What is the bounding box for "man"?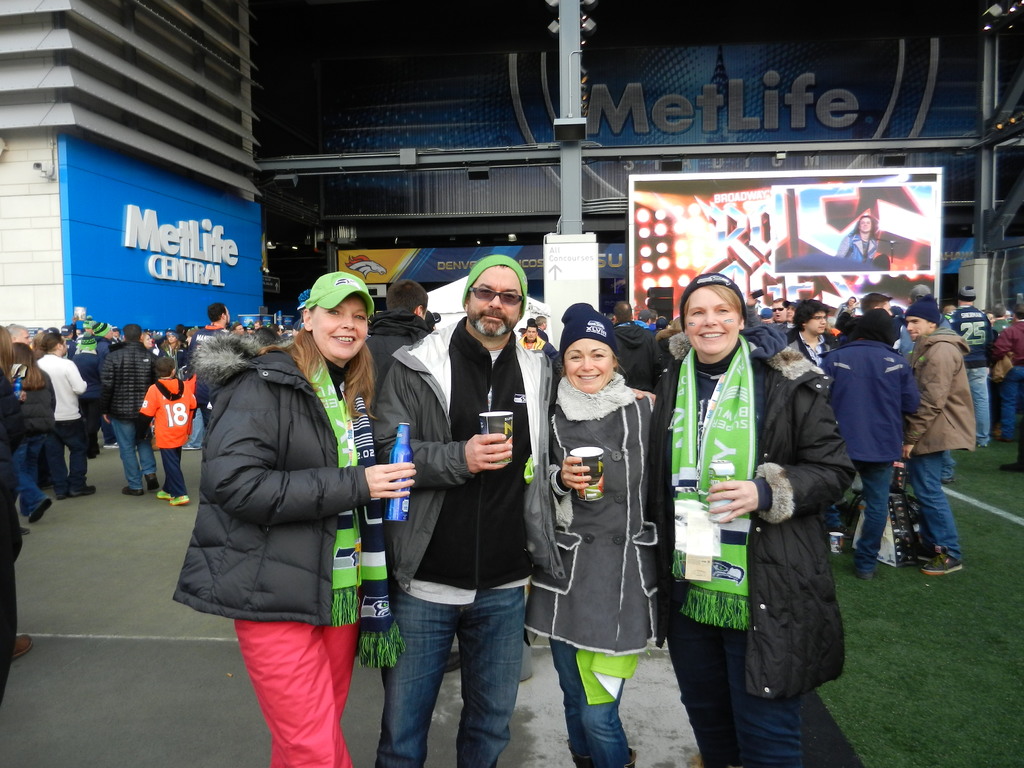
BBox(894, 292, 989, 580).
